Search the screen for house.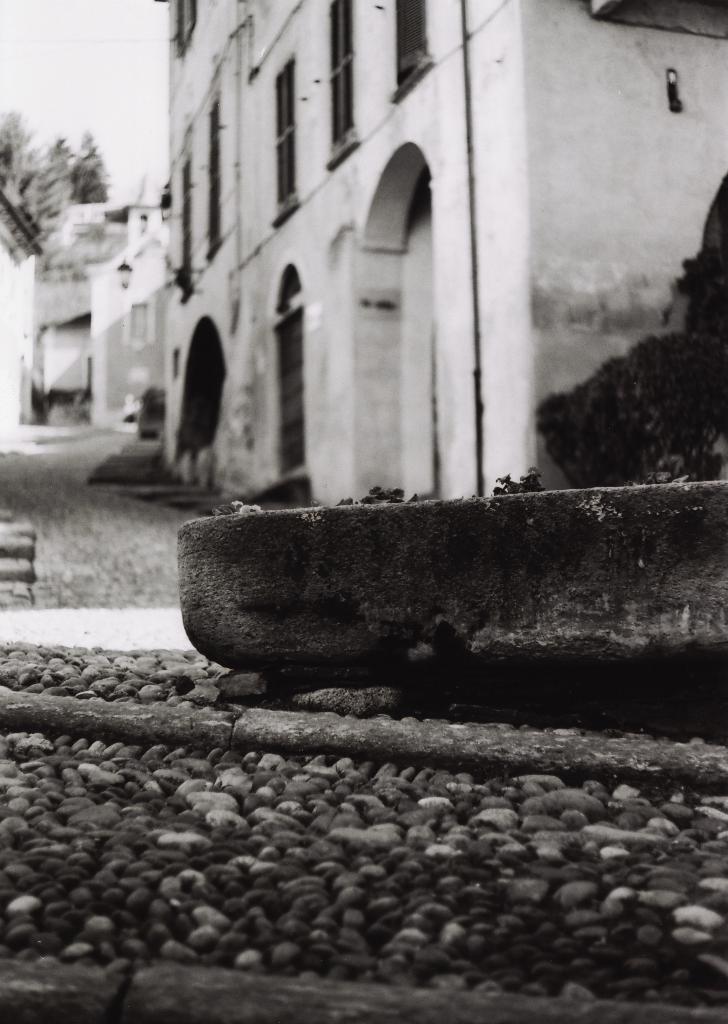
Found at rect(158, 1, 727, 503).
